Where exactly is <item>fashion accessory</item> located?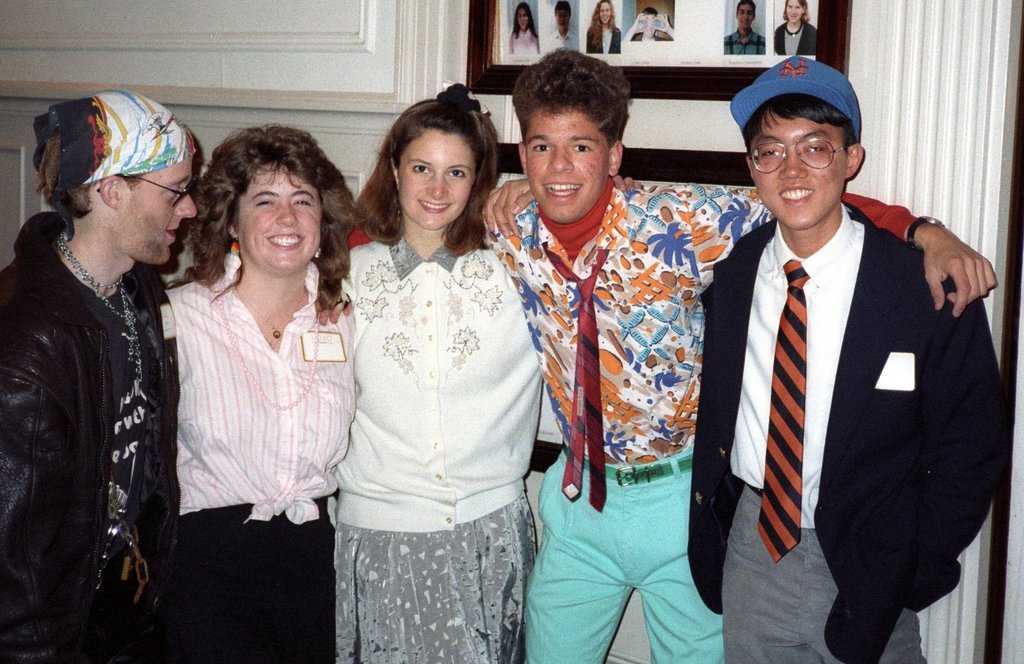
Its bounding box is 731,54,863,143.
